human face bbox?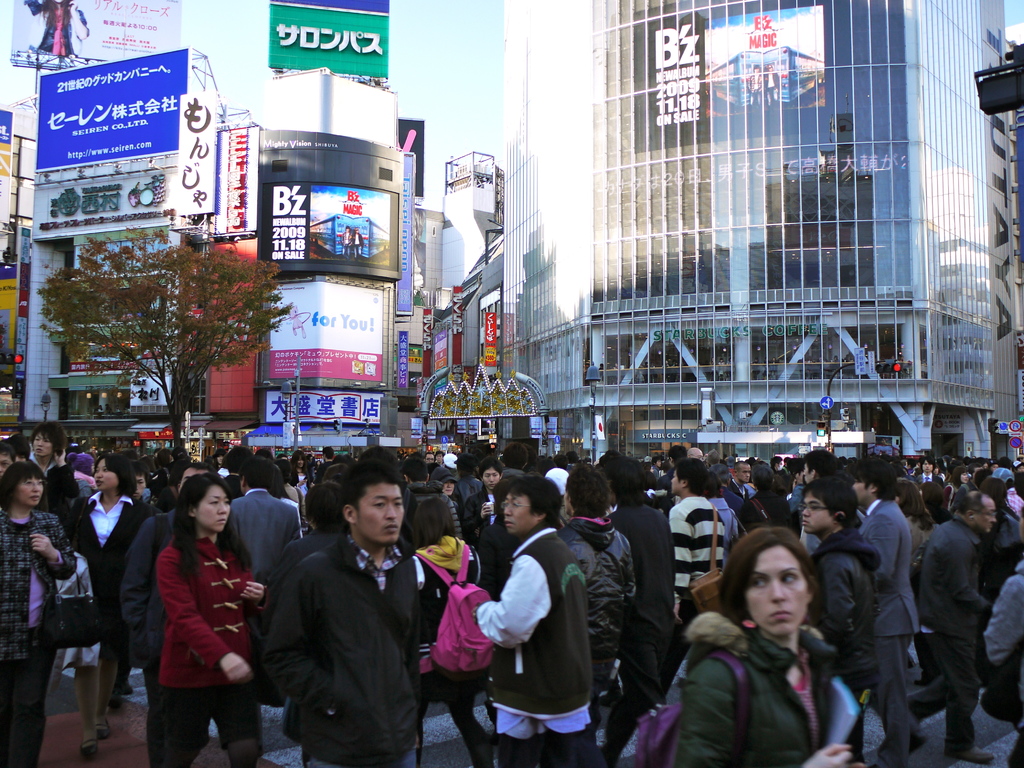
{"x1": 12, "y1": 474, "x2": 44, "y2": 508}
